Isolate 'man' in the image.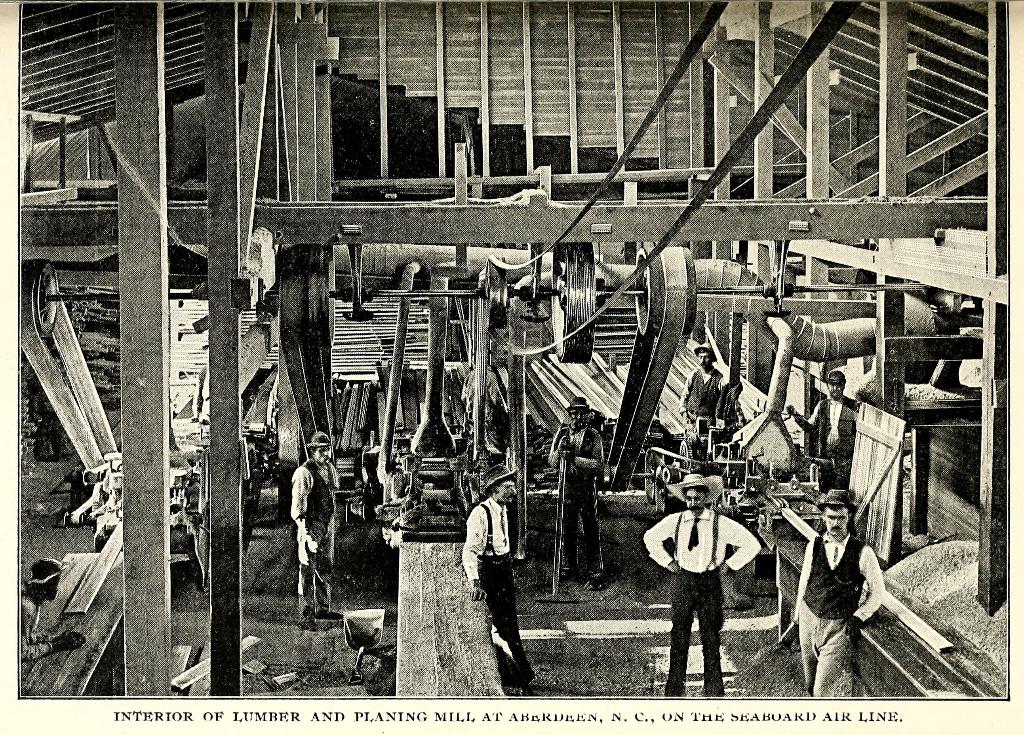
Isolated region: bbox=[653, 479, 763, 700].
